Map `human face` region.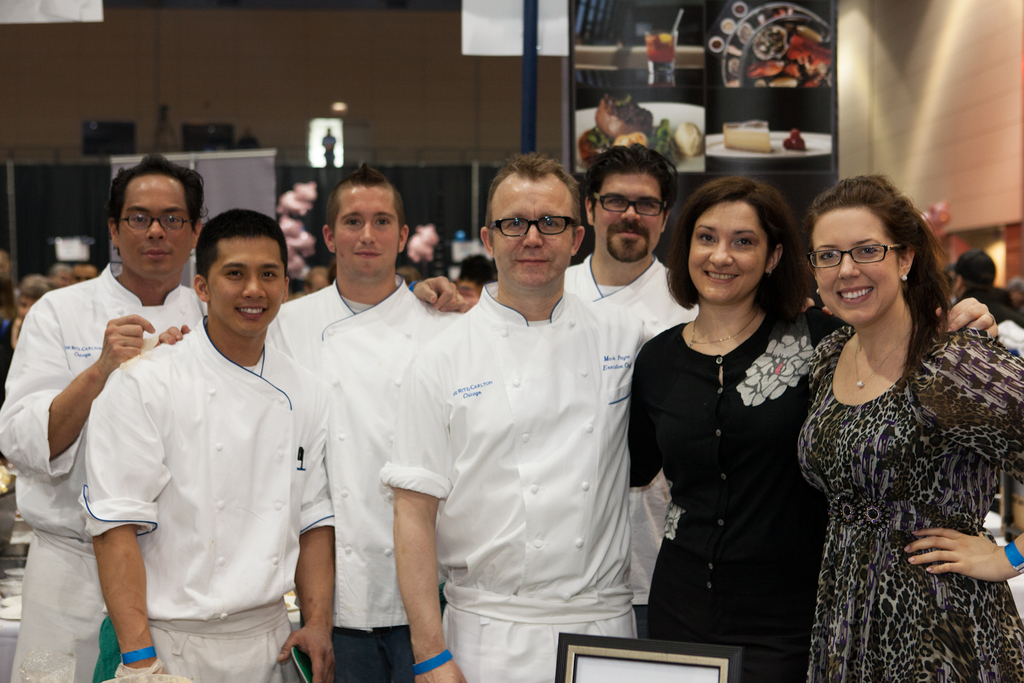
Mapped to [x1=204, y1=237, x2=284, y2=336].
